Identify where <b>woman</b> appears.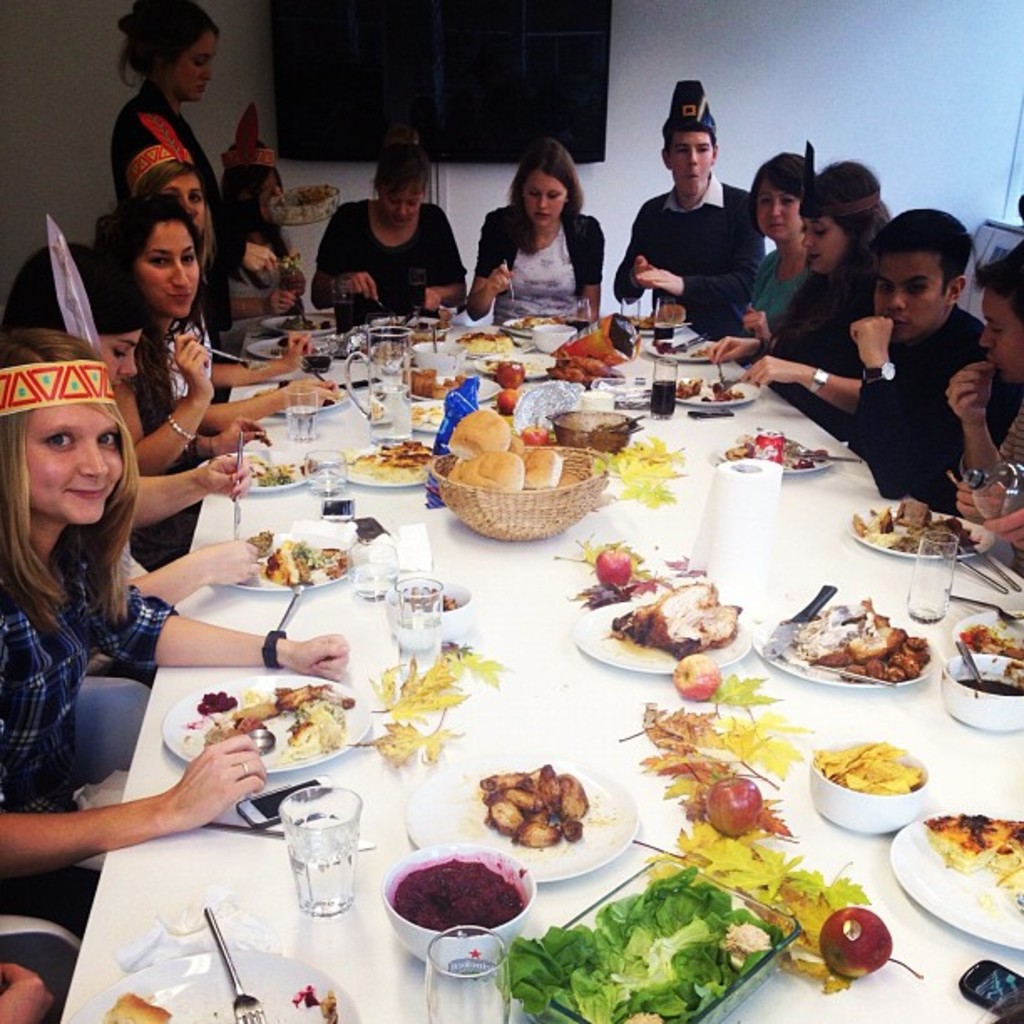
Appears at rect(745, 151, 813, 346).
